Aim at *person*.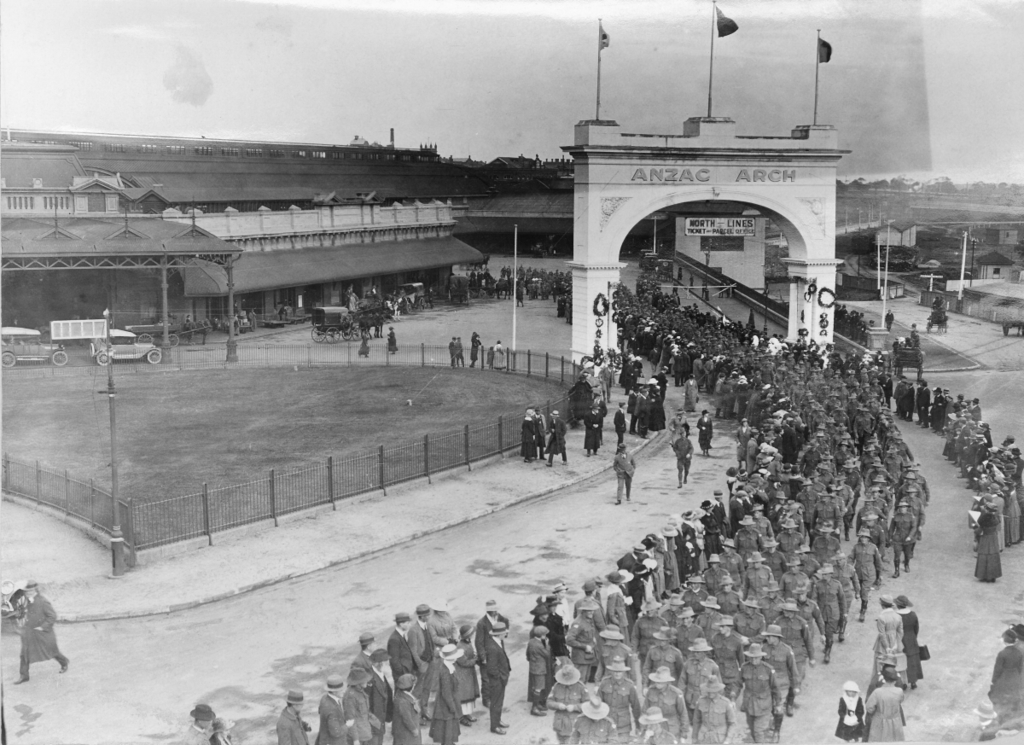
Aimed at crop(185, 710, 226, 744).
